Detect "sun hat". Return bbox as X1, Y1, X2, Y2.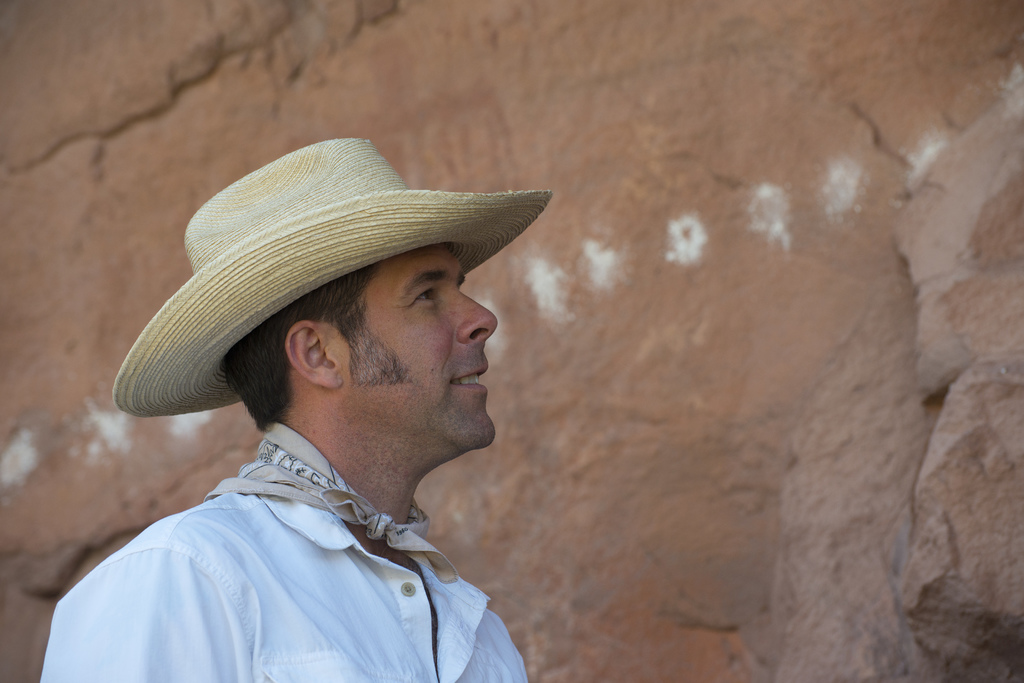
113, 132, 558, 414.
